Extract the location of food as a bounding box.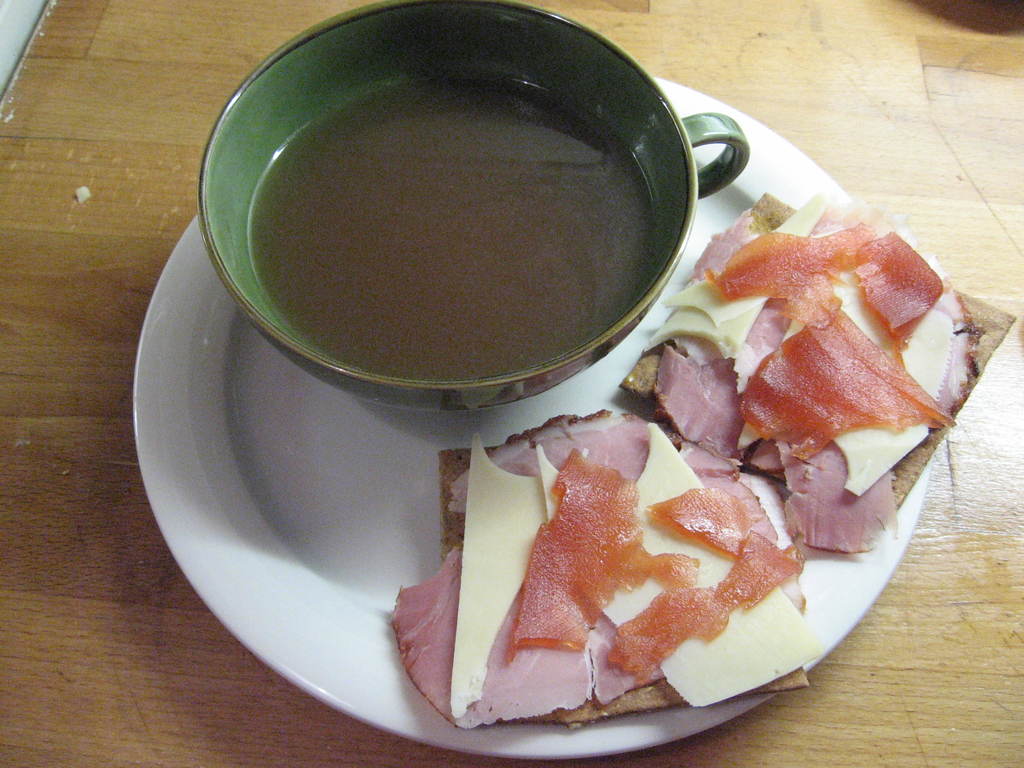
[230, 37, 692, 390].
